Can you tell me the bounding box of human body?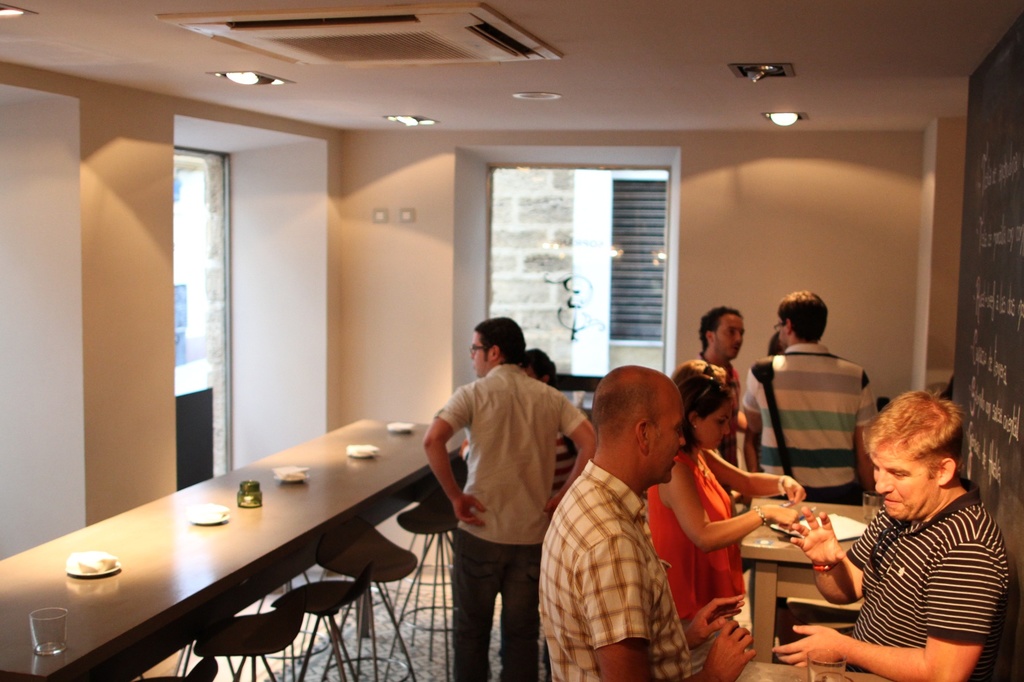
select_region(416, 312, 593, 681).
